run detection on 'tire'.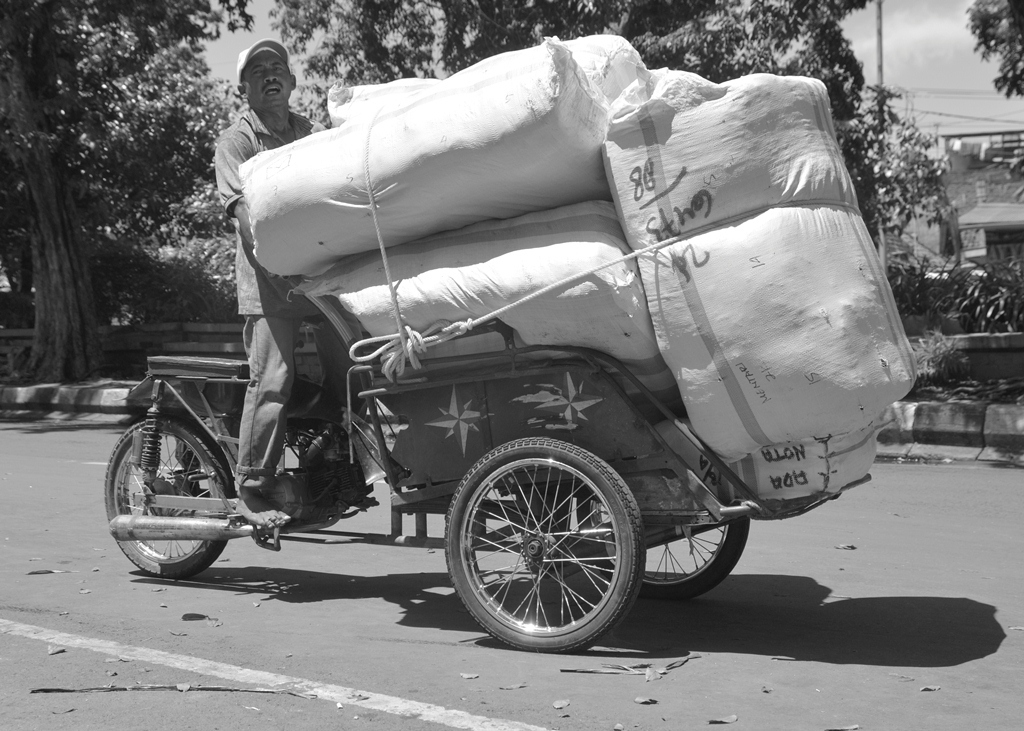
Result: 104:413:230:581.
